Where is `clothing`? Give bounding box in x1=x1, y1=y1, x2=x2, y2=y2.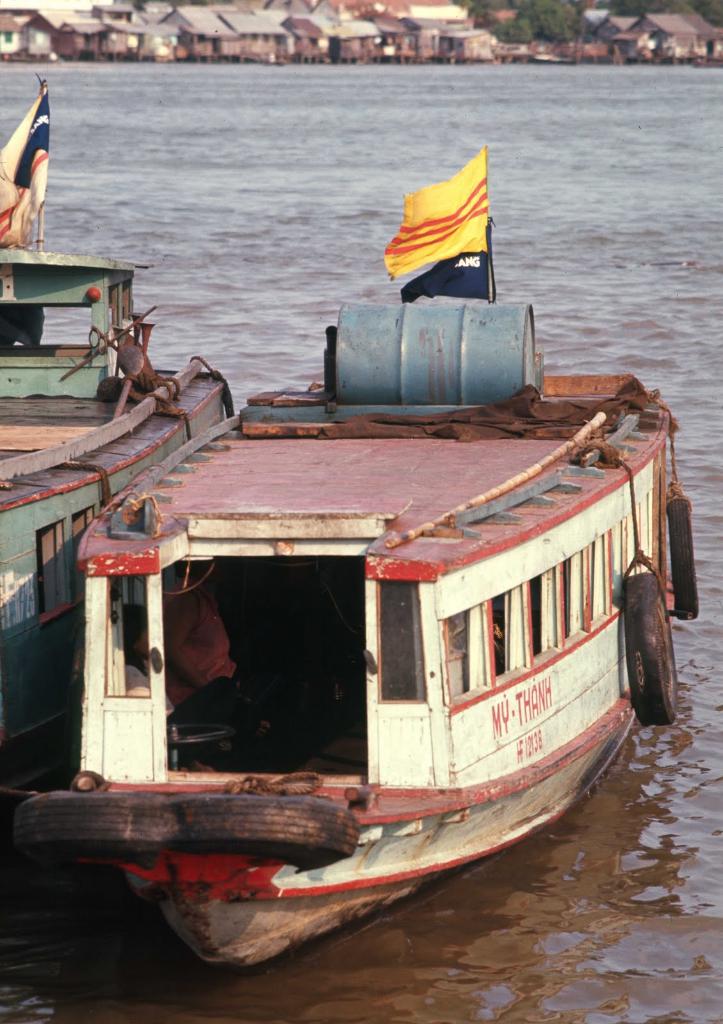
x1=162, y1=579, x2=258, y2=723.
